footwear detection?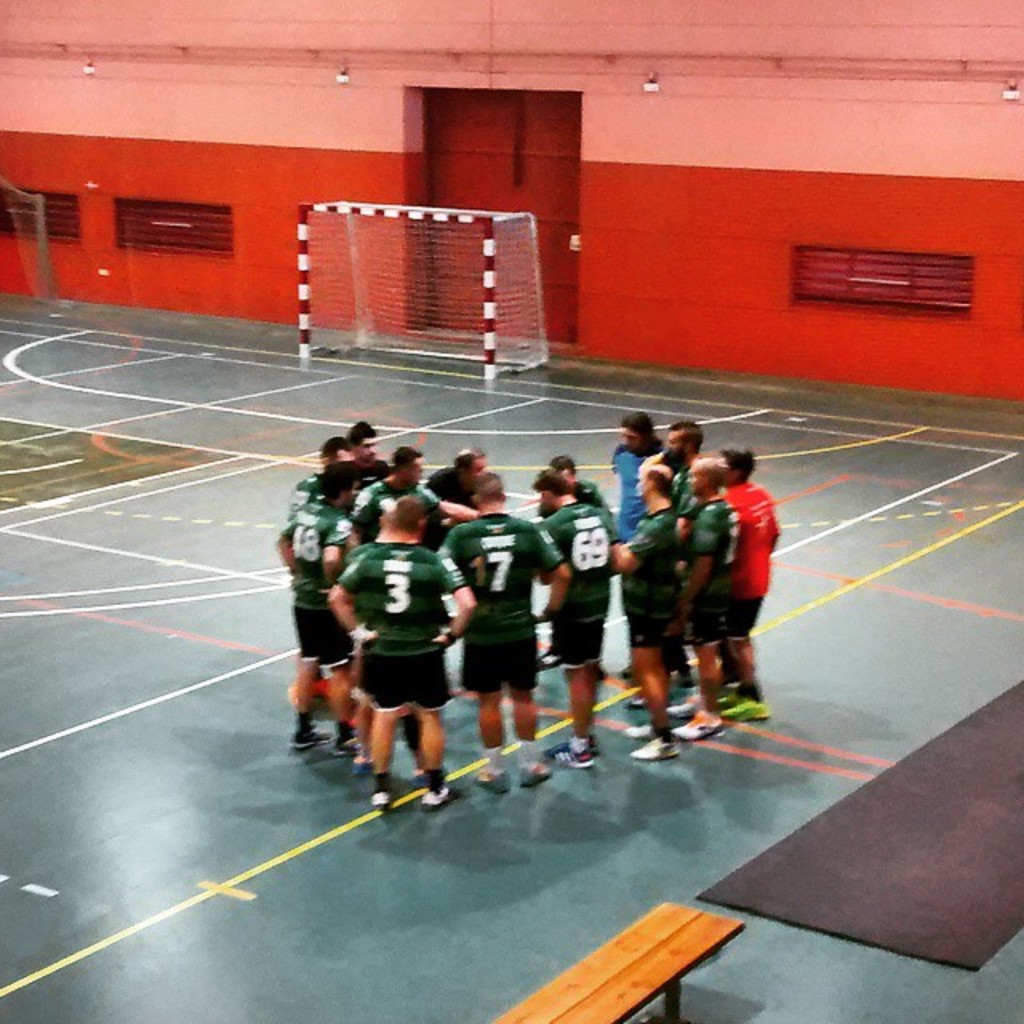
region(542, 739, 590, 771)
